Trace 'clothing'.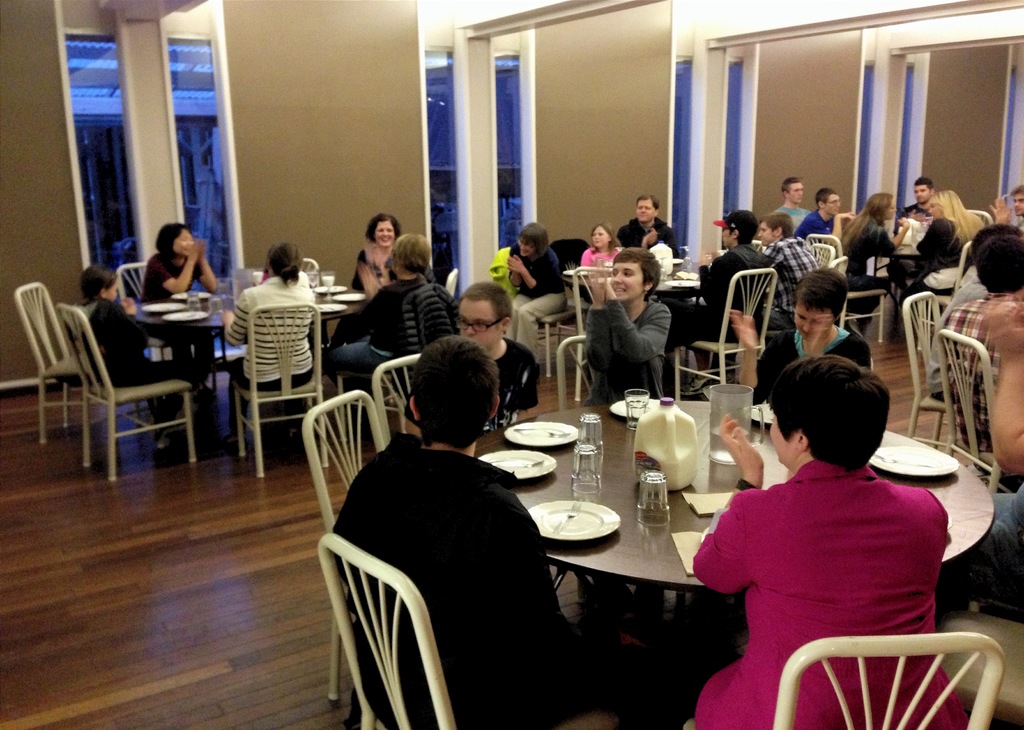
Traced to select_region(901, 216, 972, 304).
